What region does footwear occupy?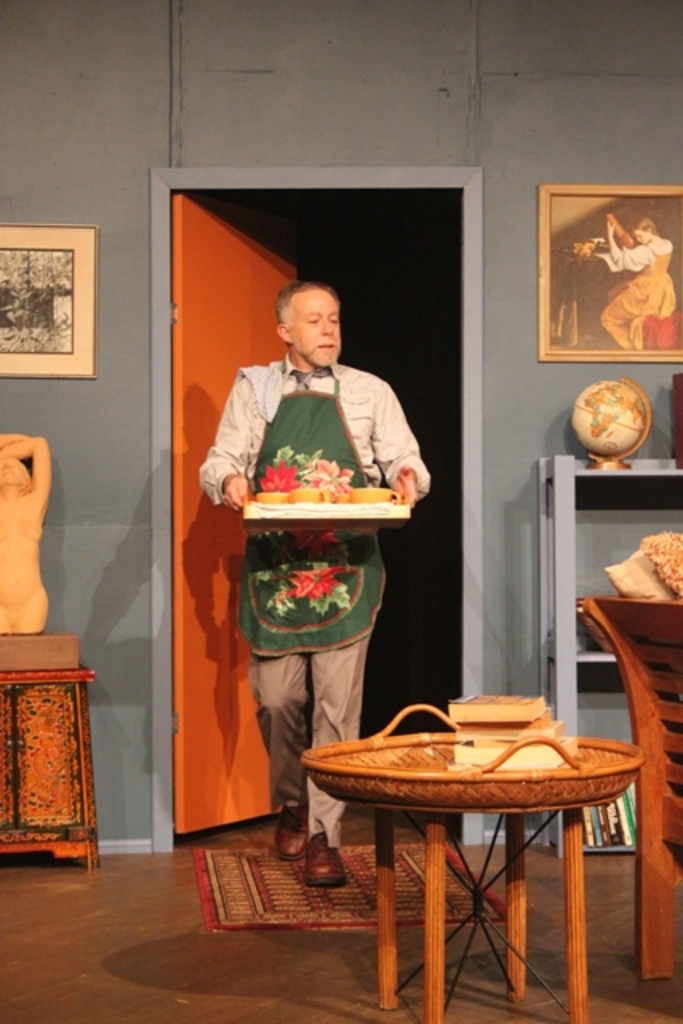
l=282, t=814, r=312, b=856.
